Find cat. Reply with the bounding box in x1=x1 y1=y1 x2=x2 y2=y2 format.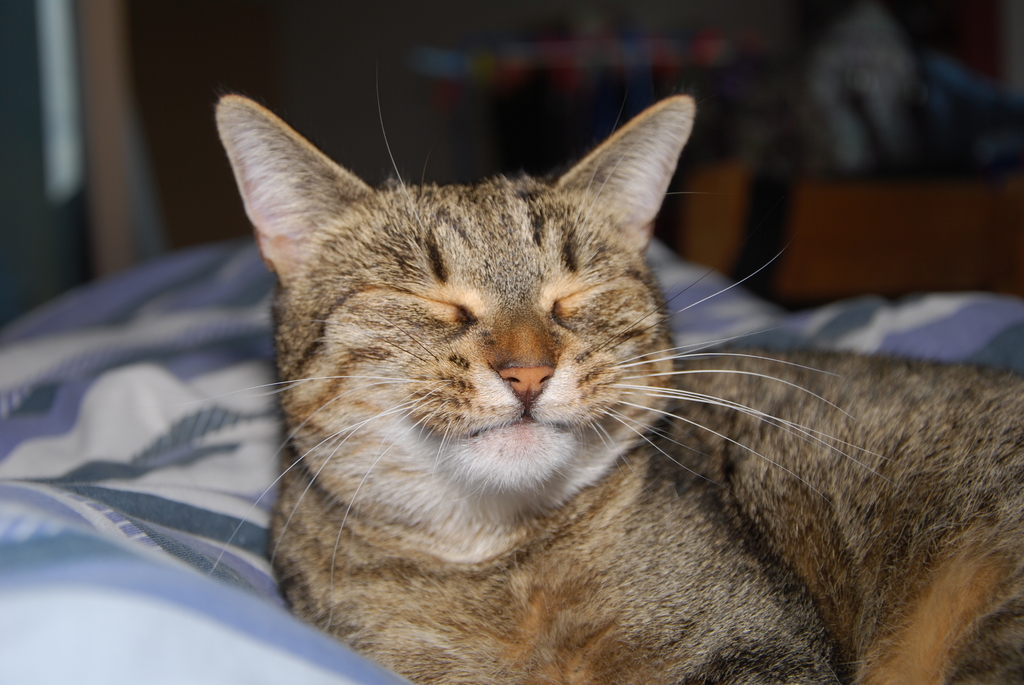
x1=203 y1=100 x2=1023 y2=684.
